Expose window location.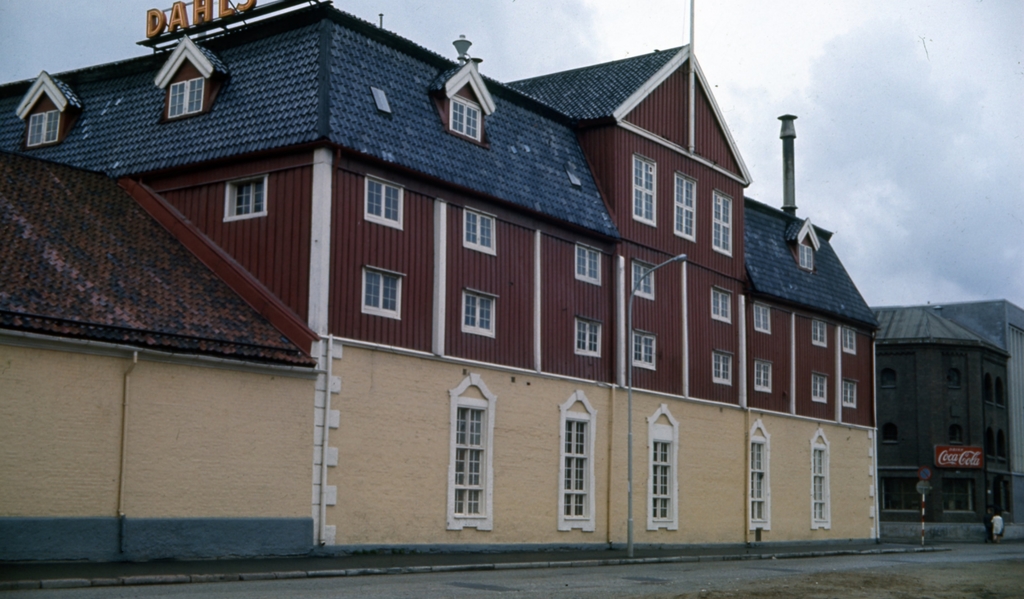
Exposed at box=[673, 172, 694, 237].
